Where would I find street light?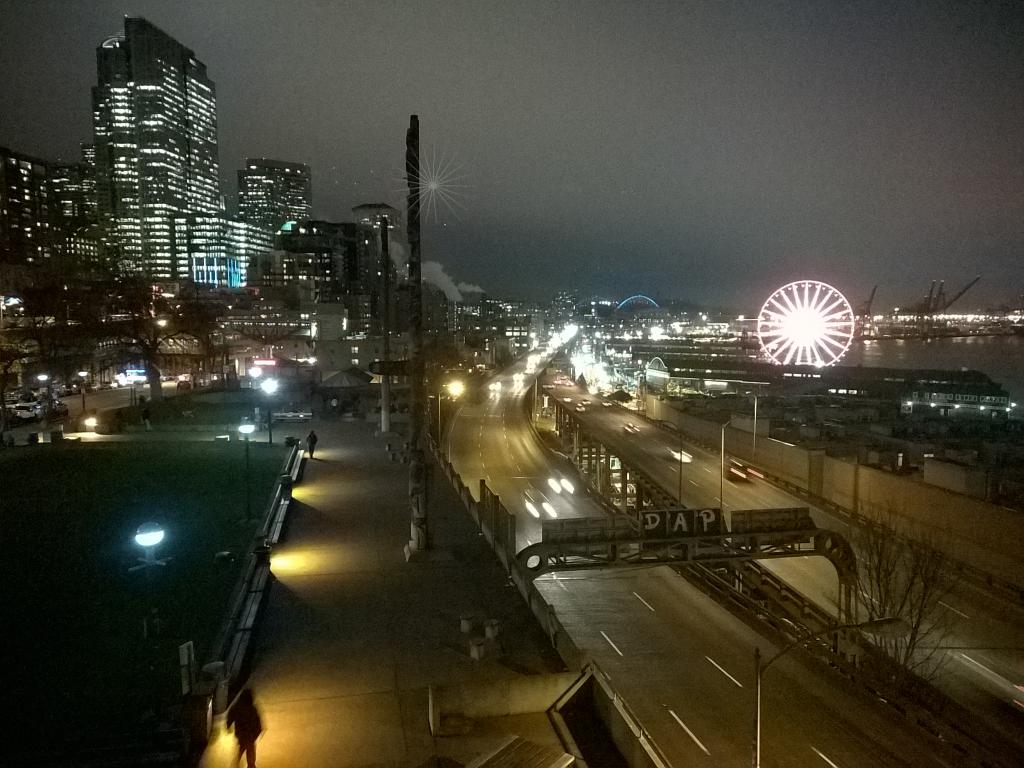
At (747,609,918,761).
